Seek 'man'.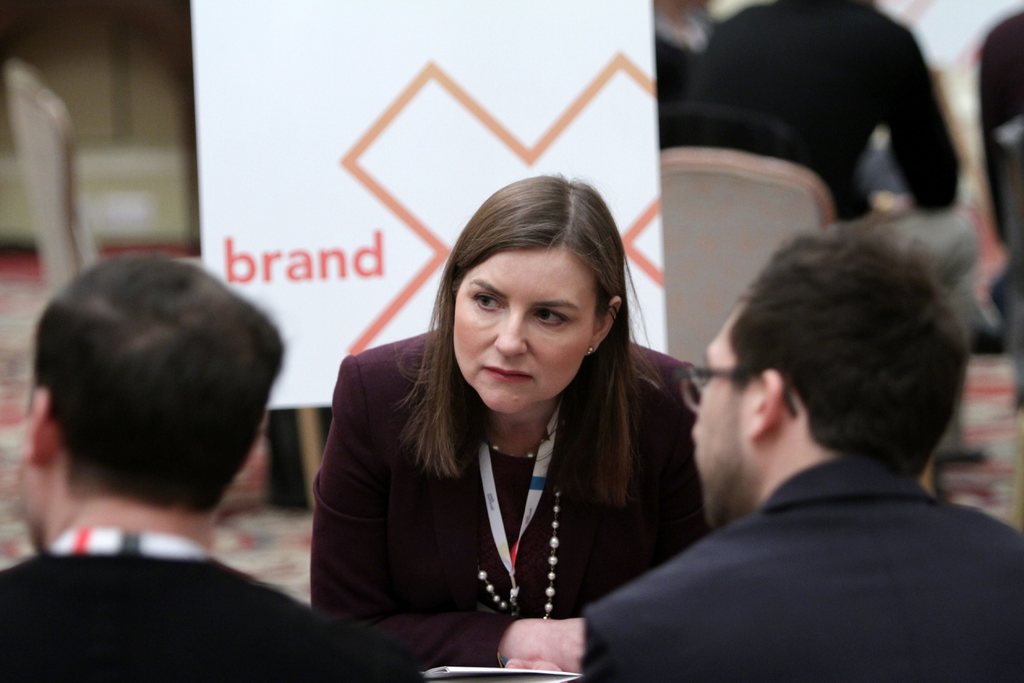
[x1=589, y1=209, x2=1023, y2=672].
